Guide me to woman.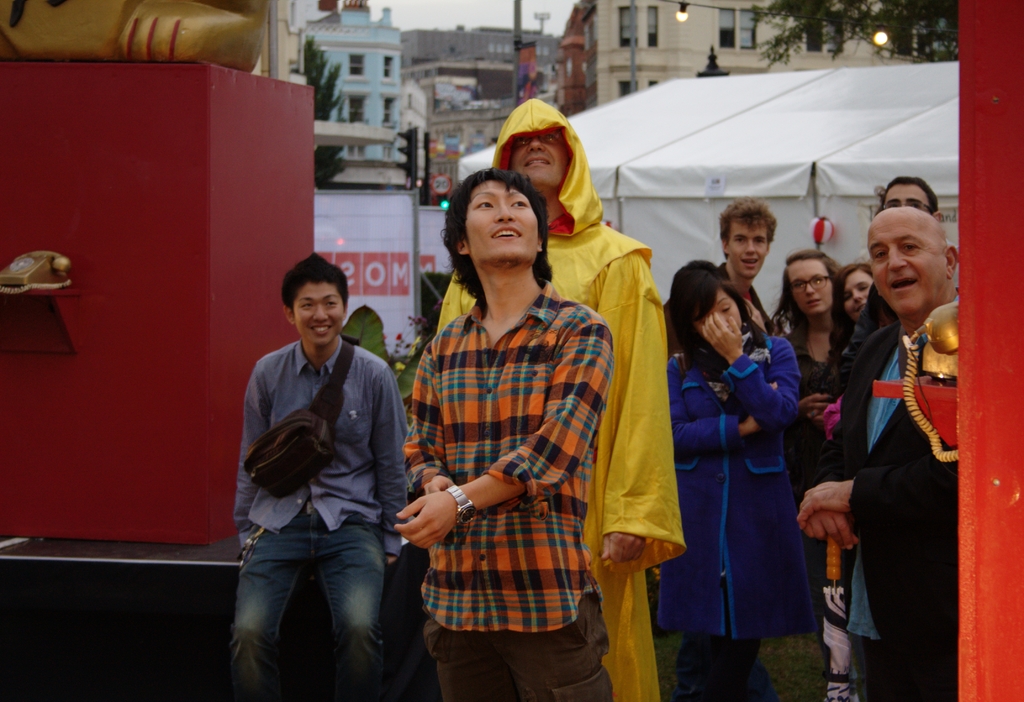
Guidance: pyautogui.locateOnScreen(761, 251, 842, 392).
